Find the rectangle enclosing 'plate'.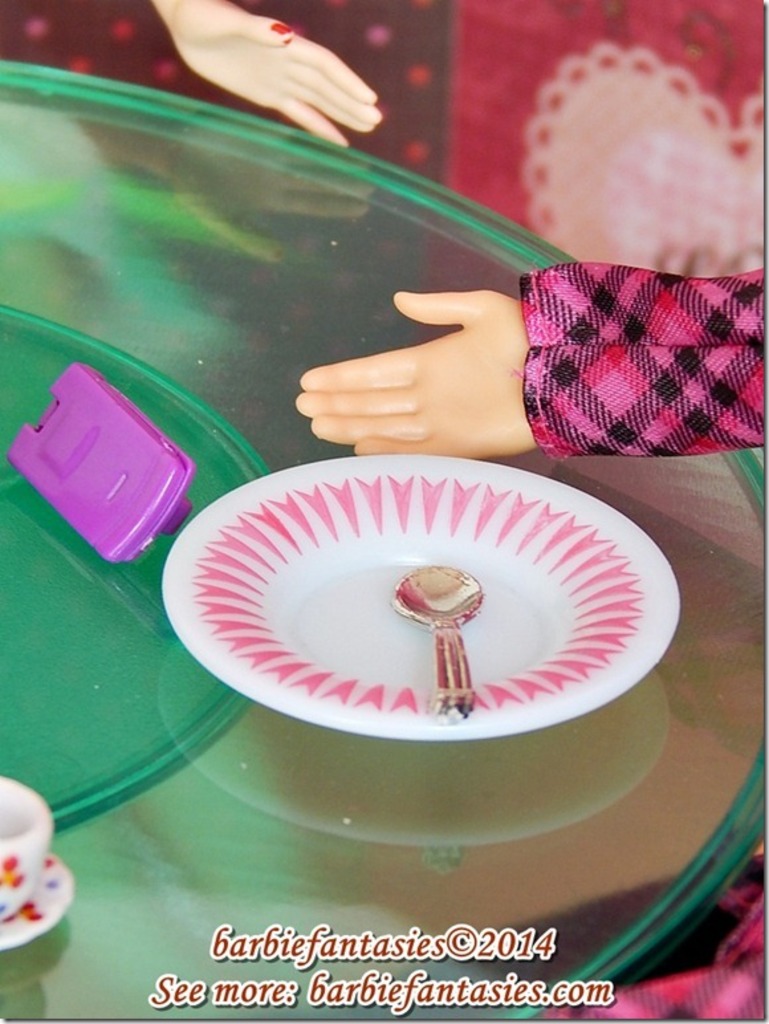
(162,452,678,741).
